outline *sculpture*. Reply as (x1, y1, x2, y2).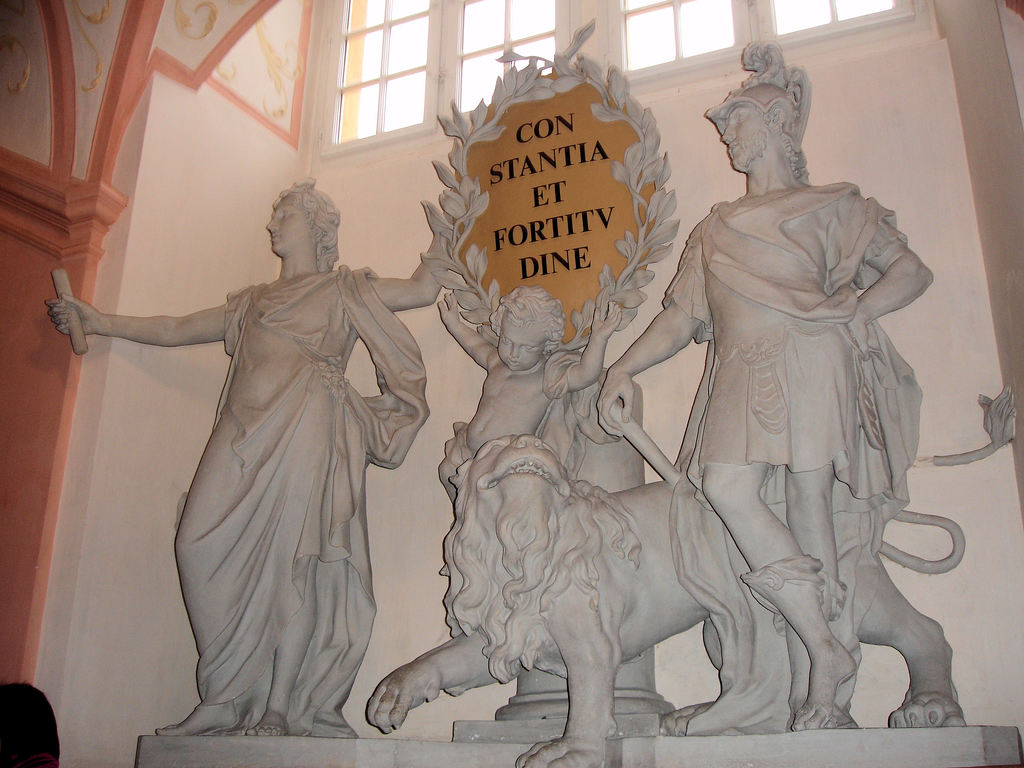
(340, 262, 1023, 767).
